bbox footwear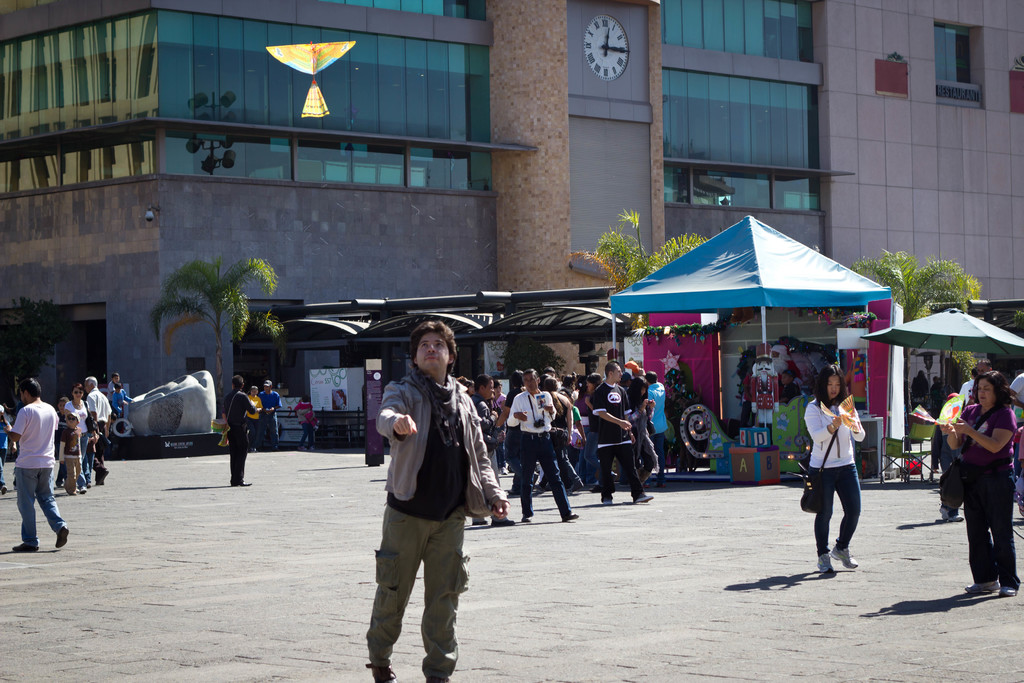
472, 519, 488, 527
